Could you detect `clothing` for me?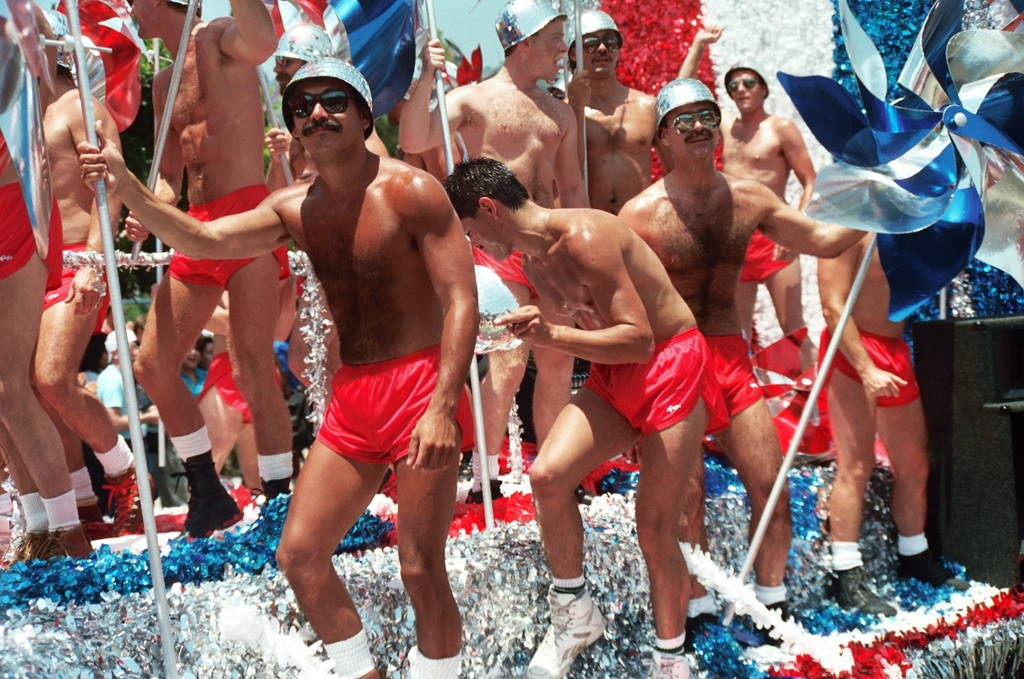
Detection result: rect(308, 342, 475, 466).
